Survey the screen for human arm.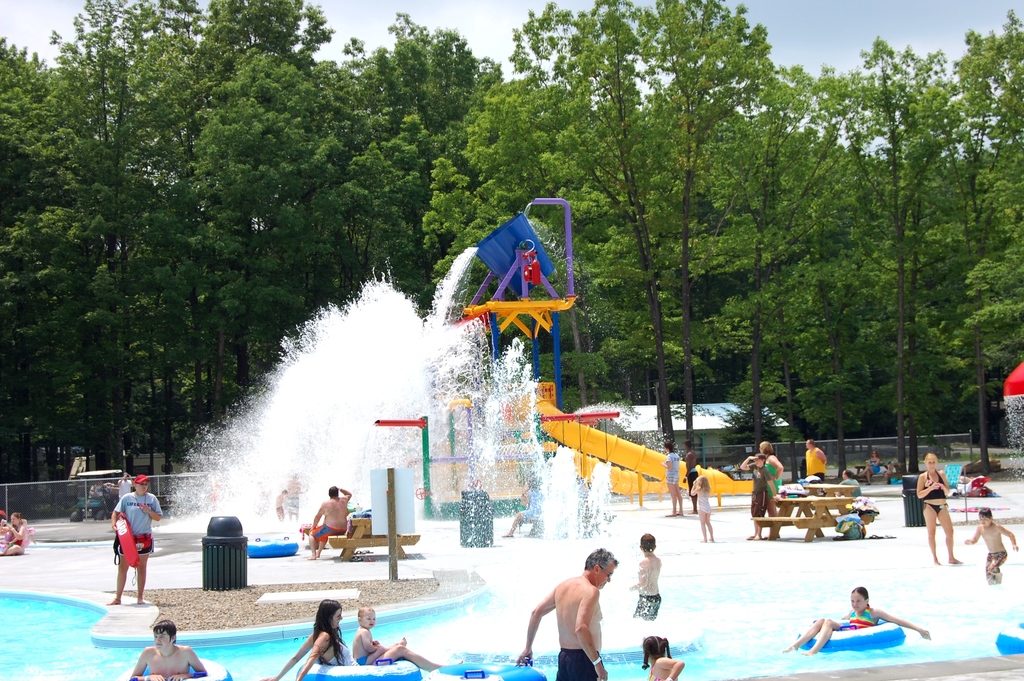
Survey found: Rect(938, 473, 947, 495).
